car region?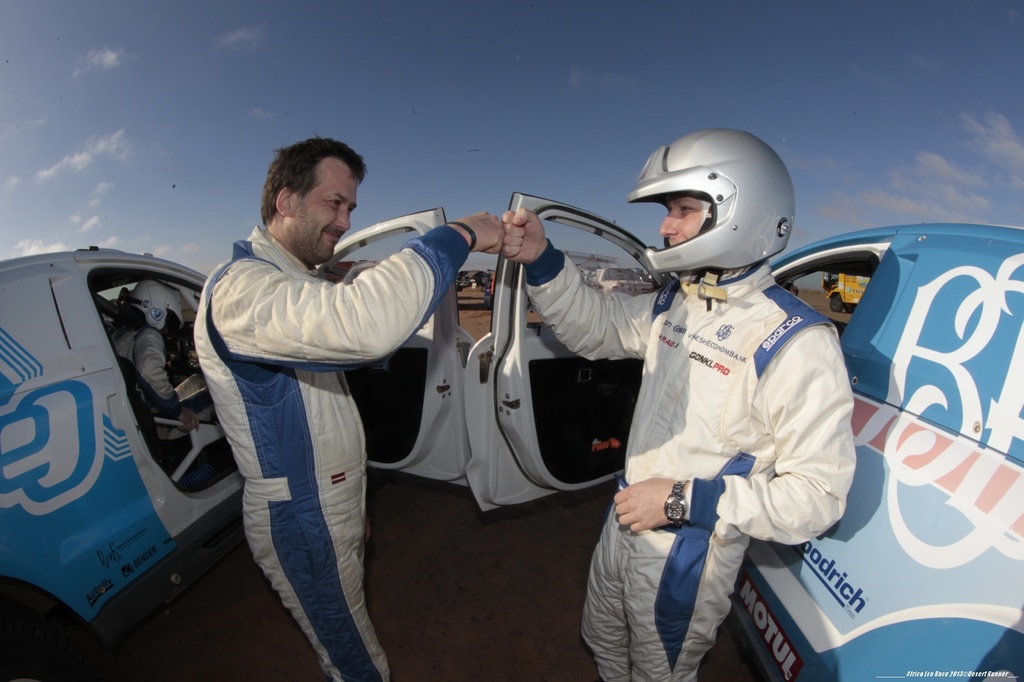
465, 191, 1023, 681
